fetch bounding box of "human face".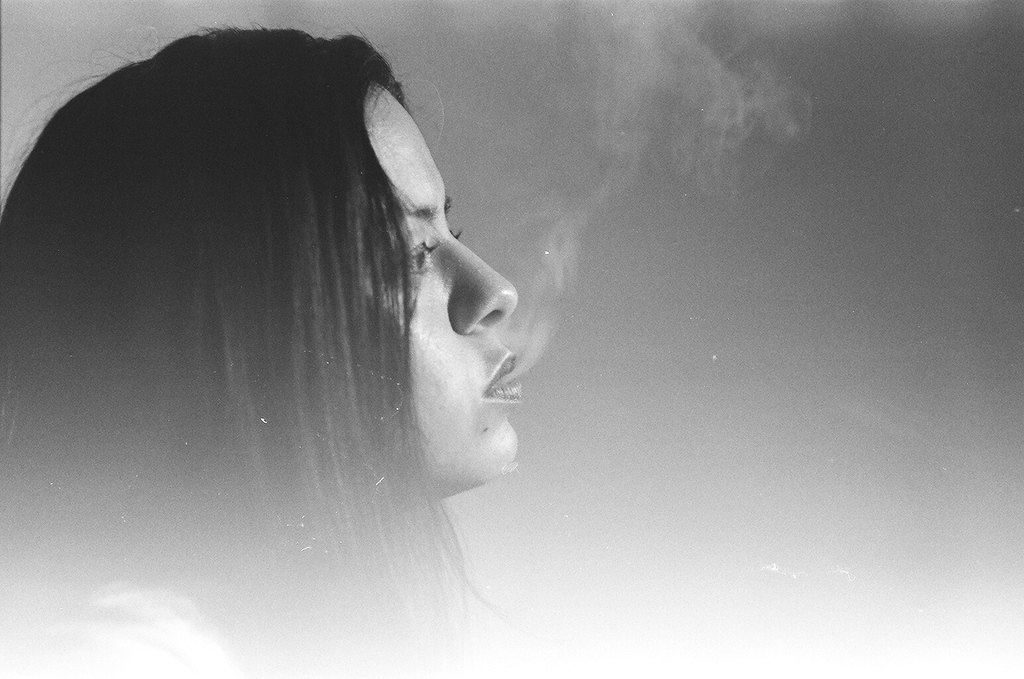
Bbox: <bbox>358, 75, 528, 495</bbox>.
